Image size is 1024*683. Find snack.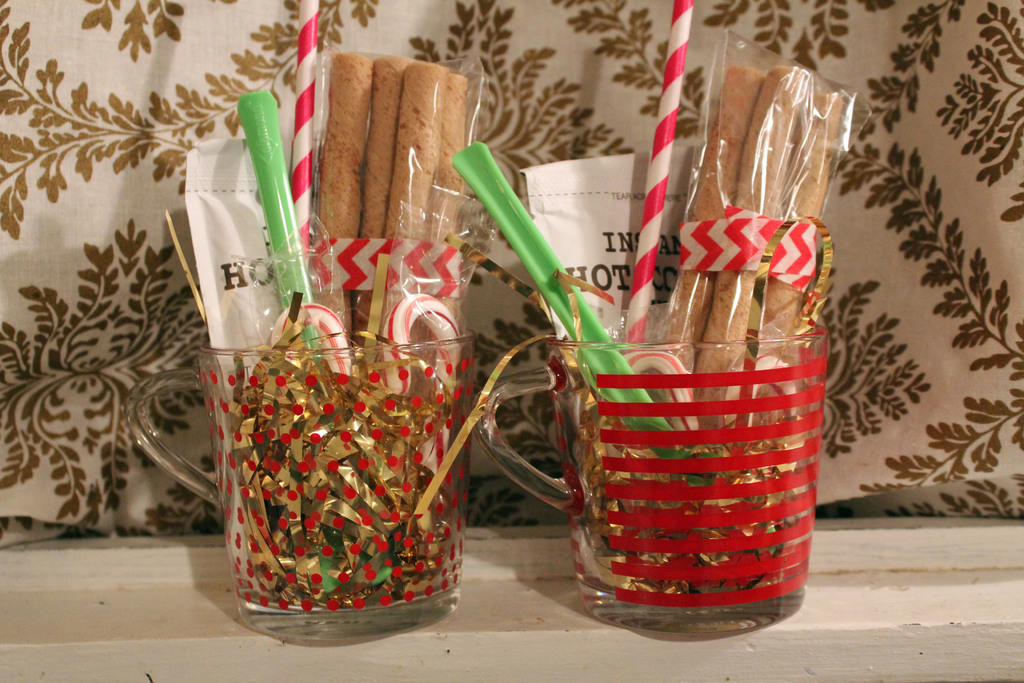
pyautogui.locateOnScreen(607, 0, 726, 451).
